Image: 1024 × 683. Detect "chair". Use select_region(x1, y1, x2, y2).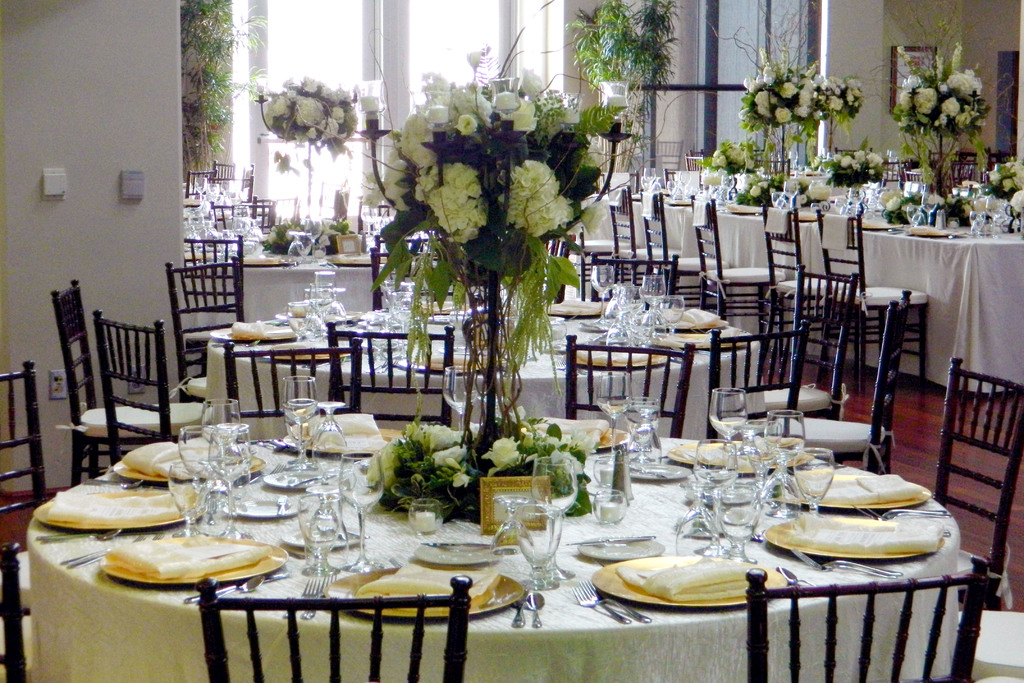
select_region(927, 356, 1023, 605).
